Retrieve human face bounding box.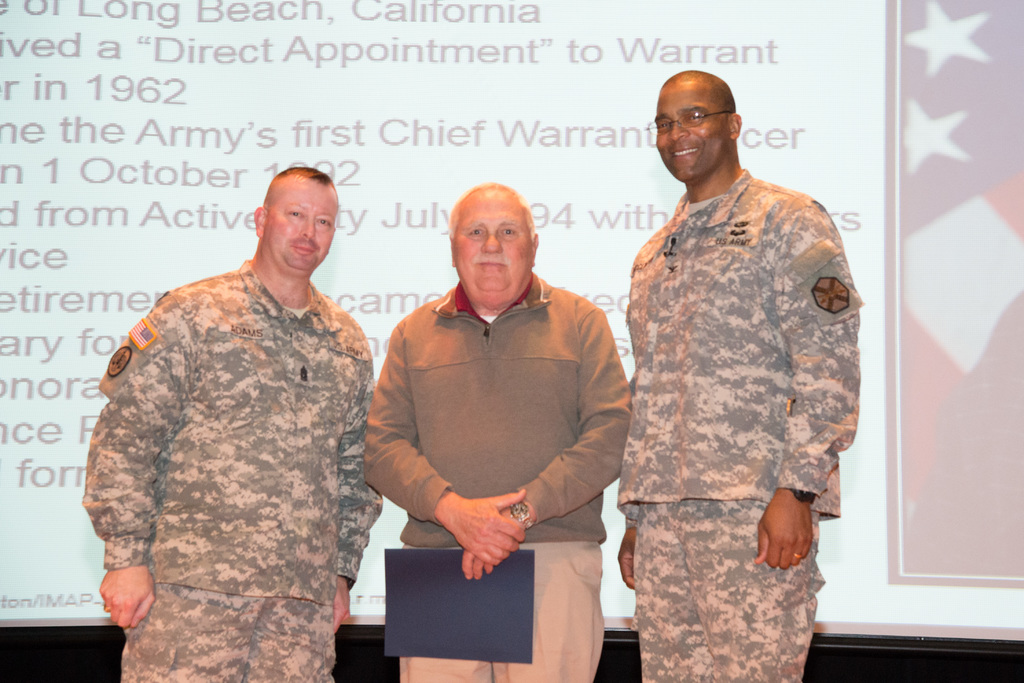
Bounding box: bbox=(657, 84, 727, 183).
